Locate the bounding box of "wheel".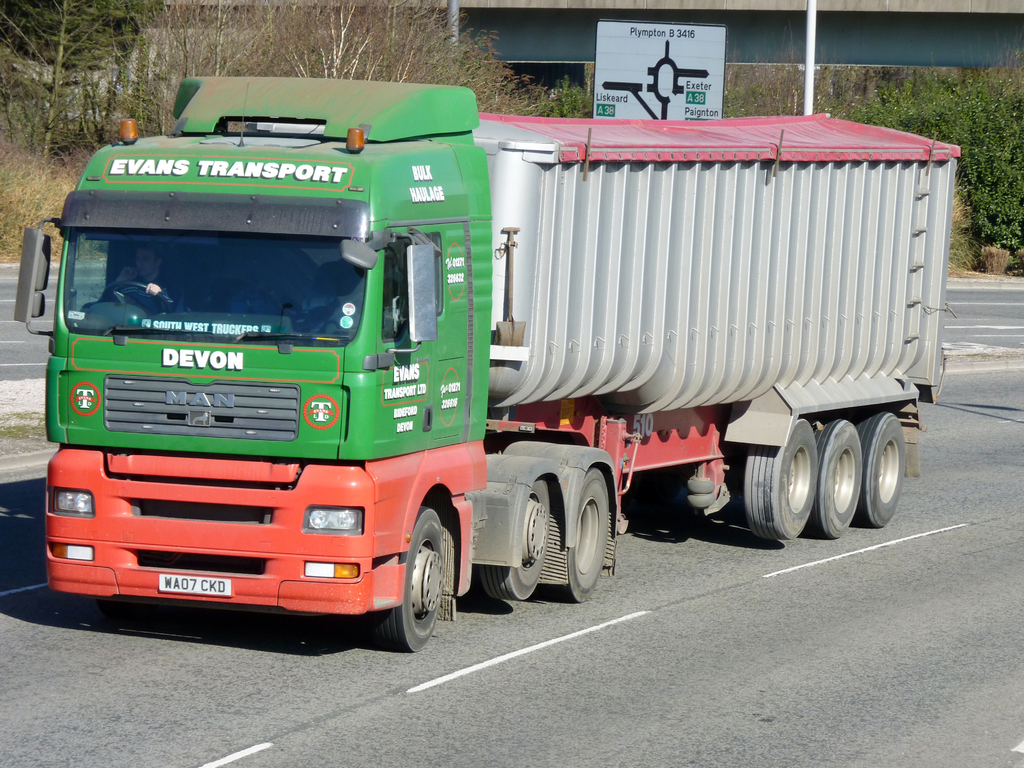
Bounding box: [x1=819, y1=417, x2=863, y2=537].
